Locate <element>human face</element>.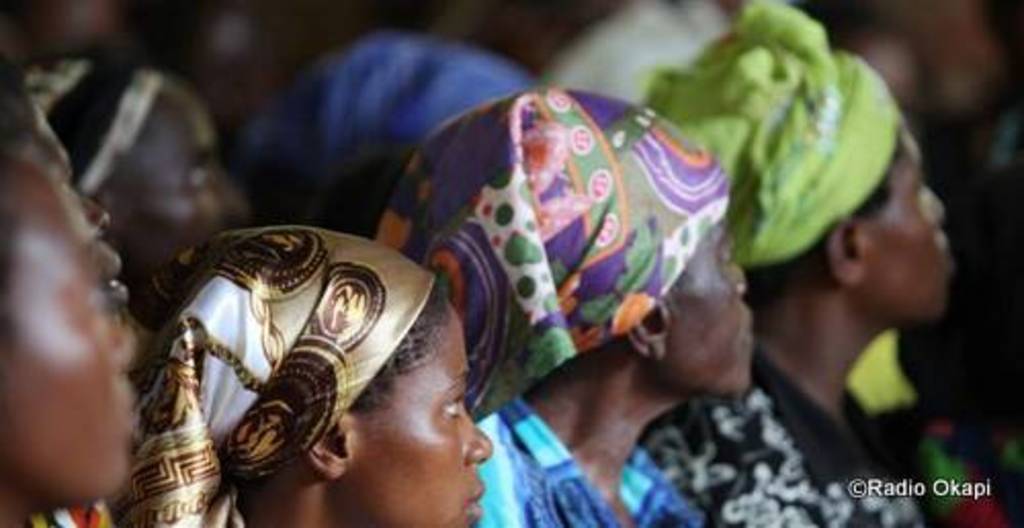
Bounding box: Rect(346, 303, 504, 526).
